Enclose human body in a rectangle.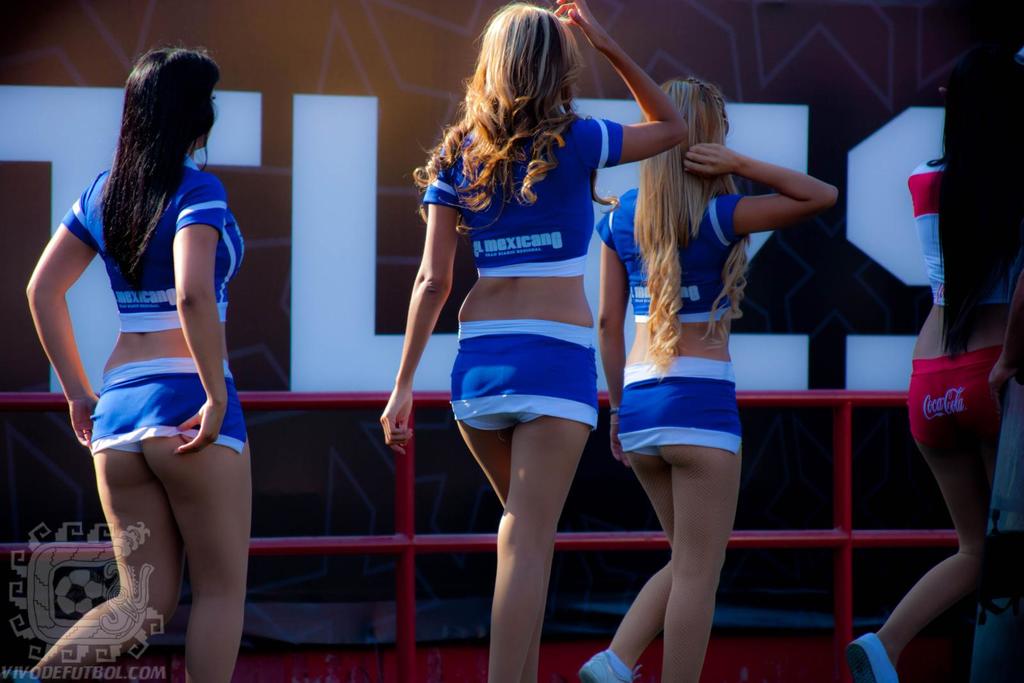
28:46:246:682.
